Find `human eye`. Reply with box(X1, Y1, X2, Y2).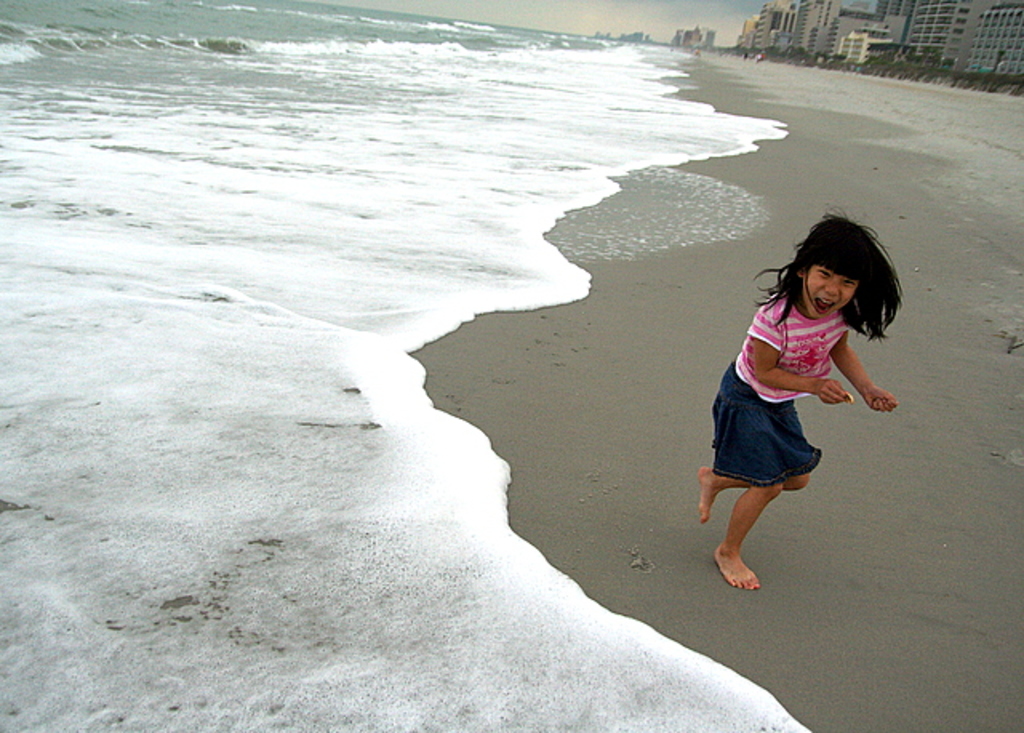
box(813, 267, 832, 283).
